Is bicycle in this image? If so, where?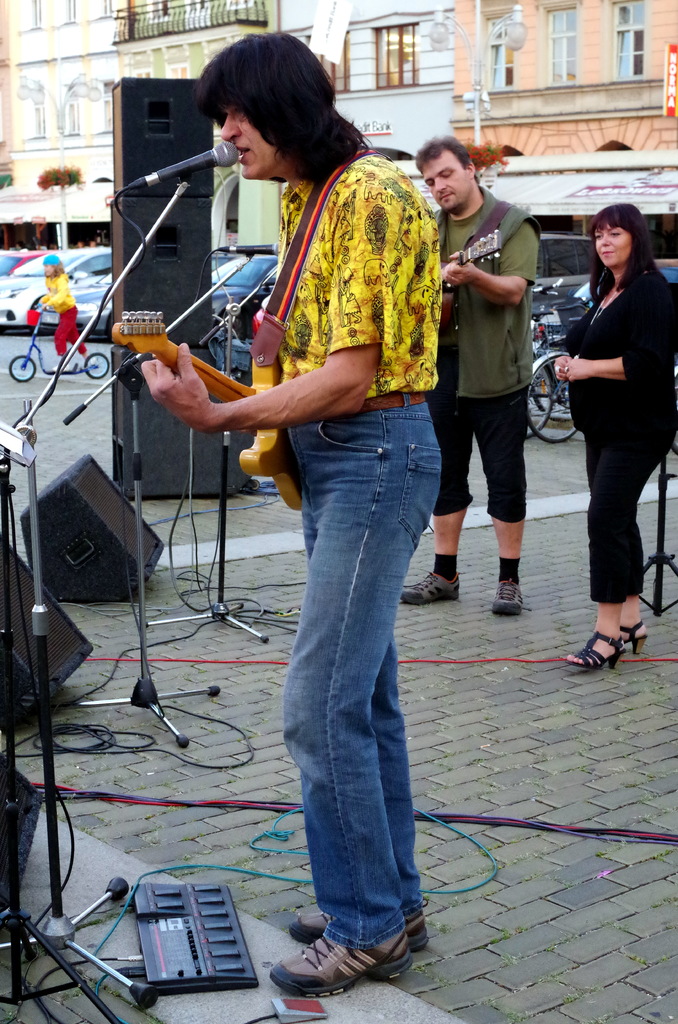
Yes, at x1=522, y1=335, x2=574, y2=449.
